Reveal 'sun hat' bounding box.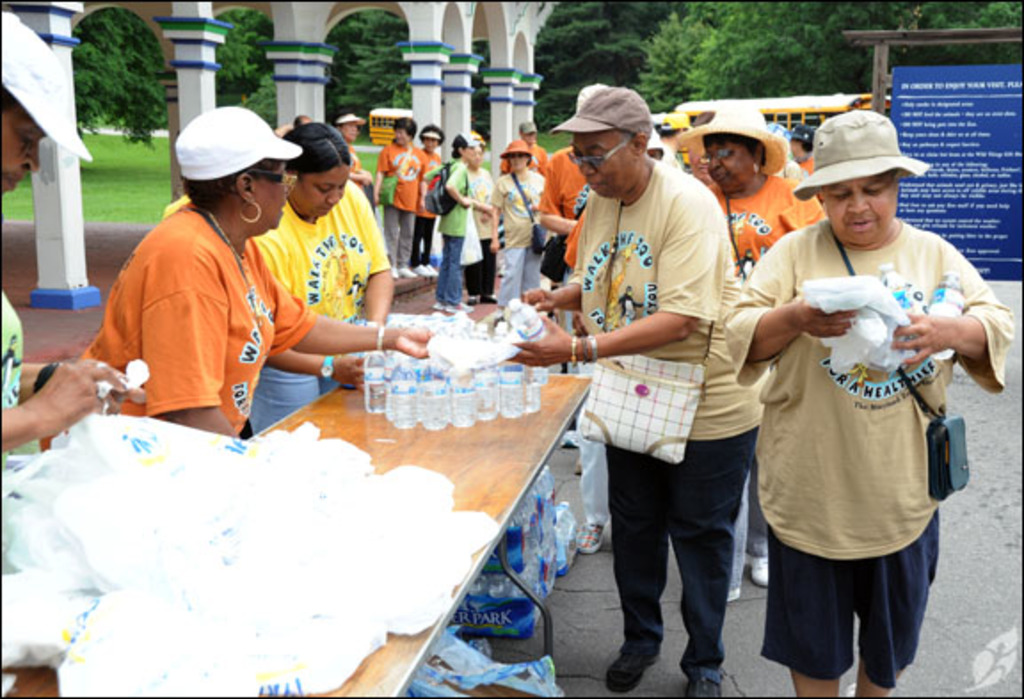
Revealed: Rect(500, 137, 530, 153).
